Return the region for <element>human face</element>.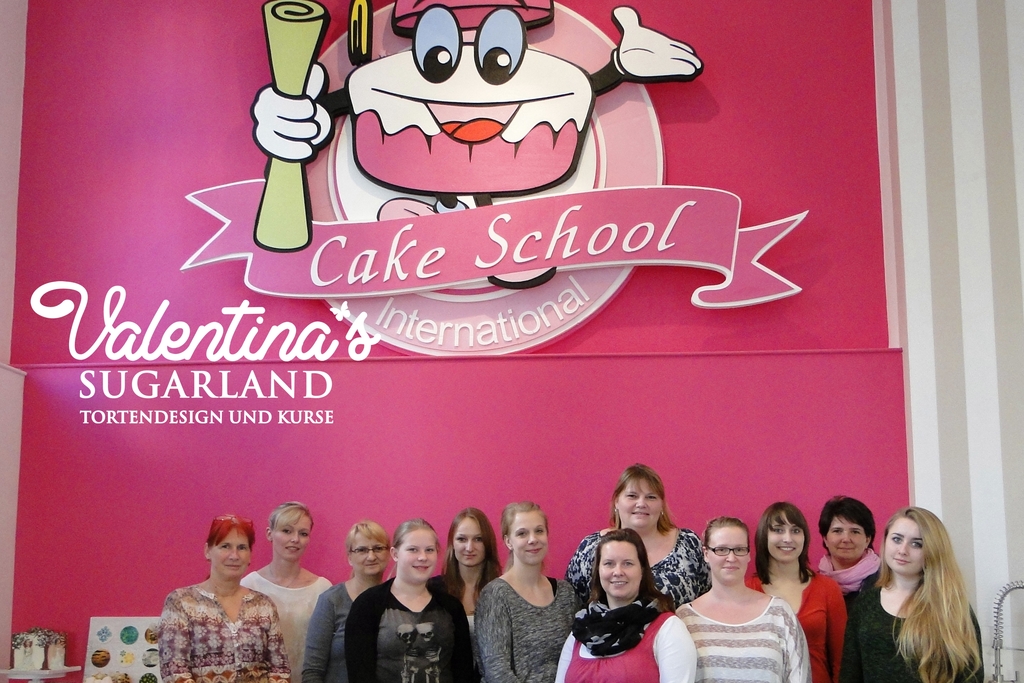
<box>828,516,868,559</box>.
